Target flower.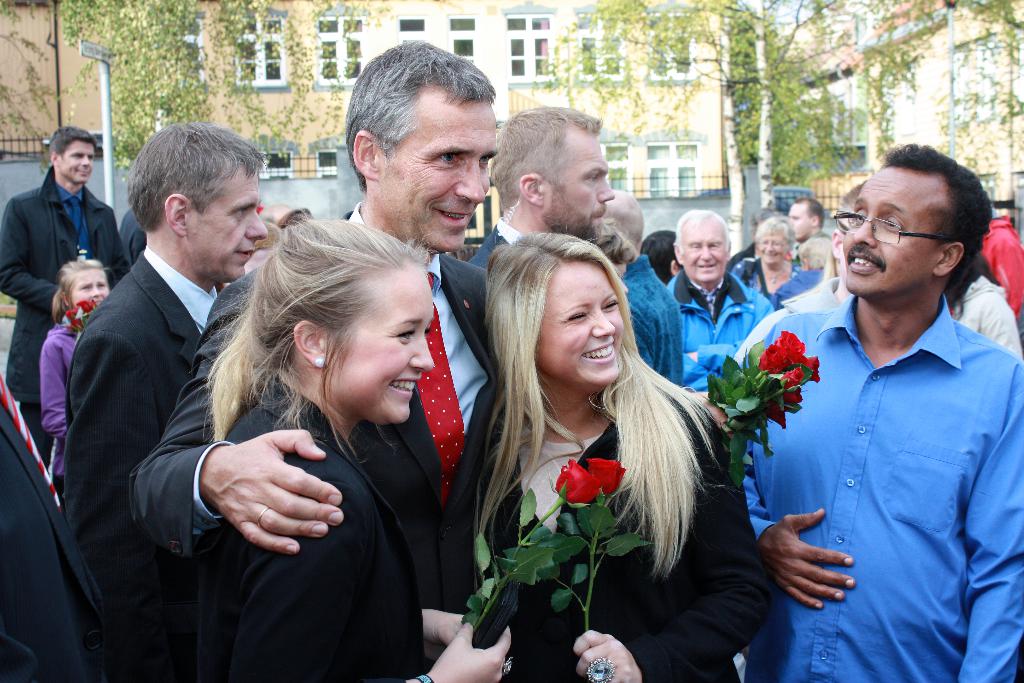
Target region: bbox=[559, 461, 602, 505].
